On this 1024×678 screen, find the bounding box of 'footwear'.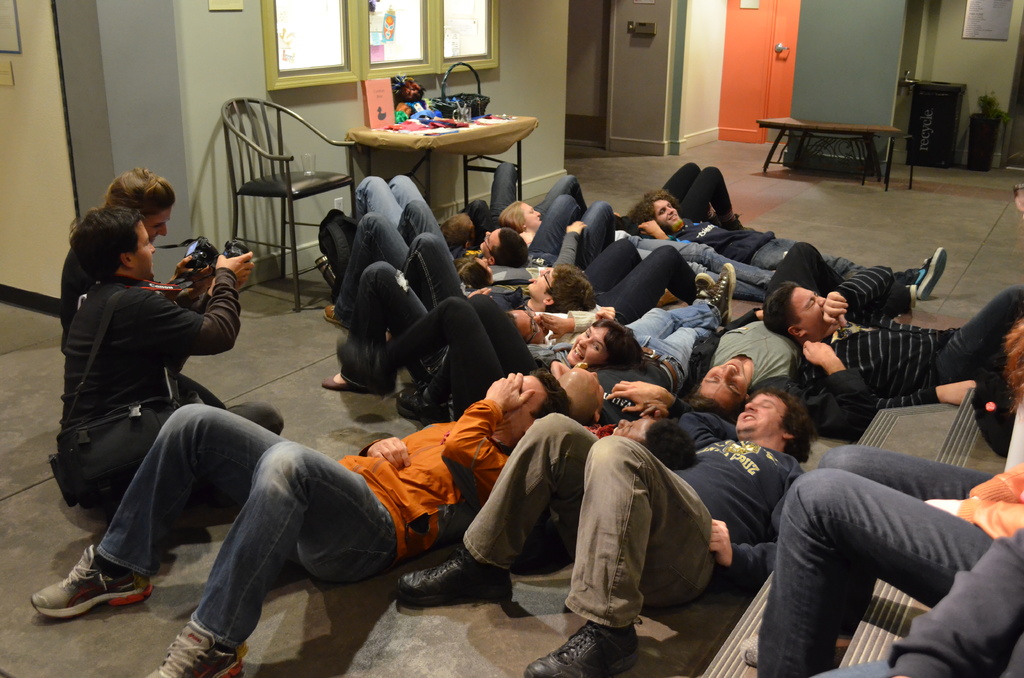
Bounding box: BBox(27, 559, 134, 634).
